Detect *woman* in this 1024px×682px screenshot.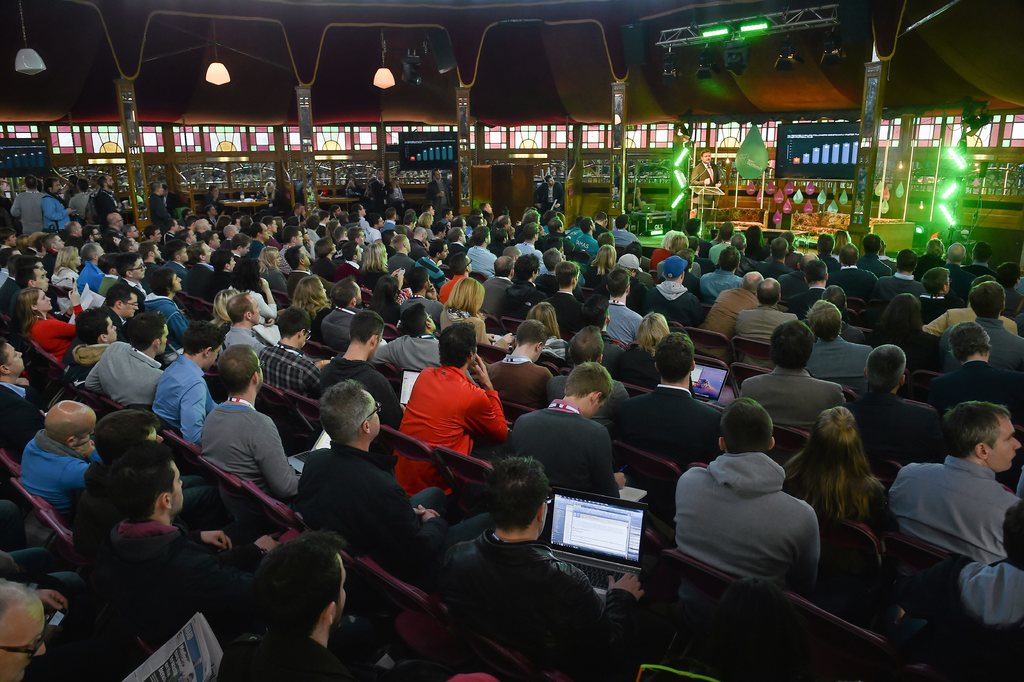
Detection: bbox=[370, 279, 403, 326].
